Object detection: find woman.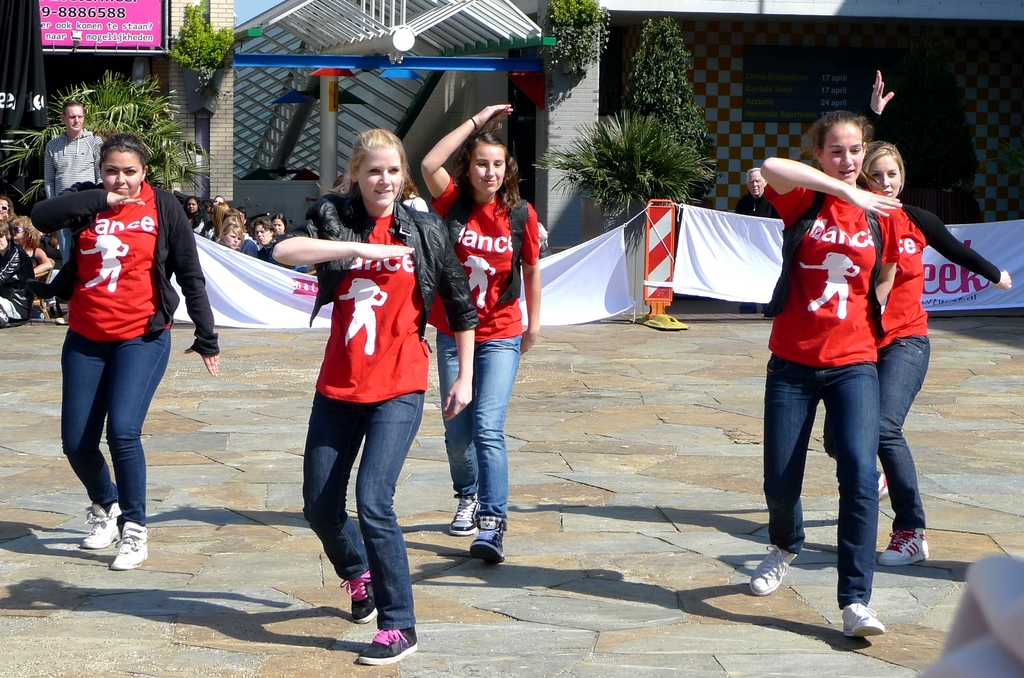
{"left": 295, "top": 130, "right": 436, "bottom": 624}.
